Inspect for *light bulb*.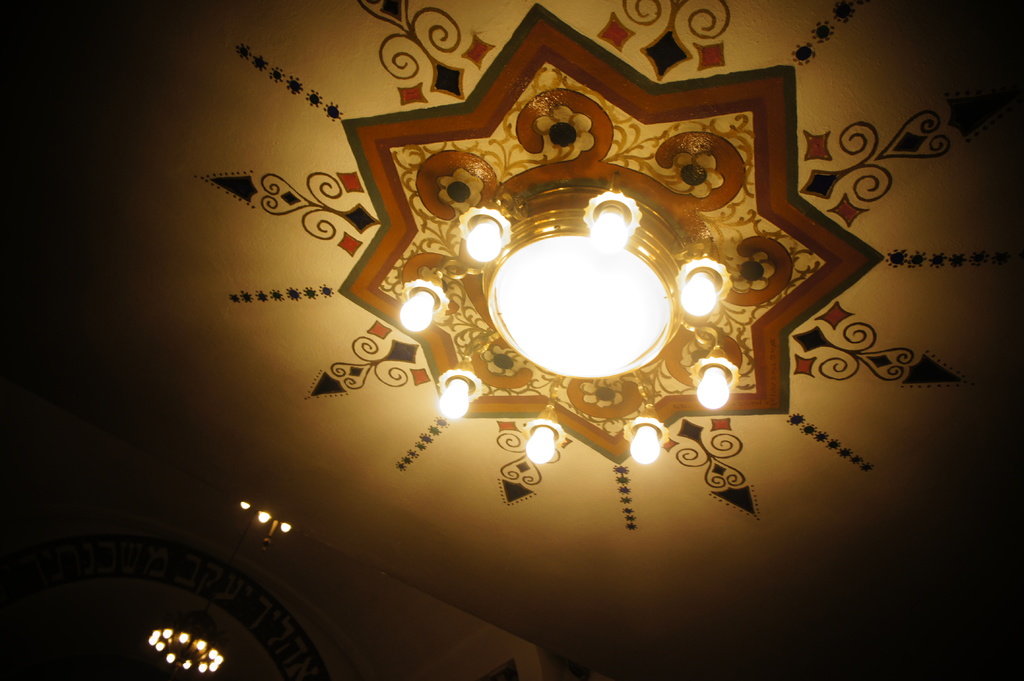
Inspection: (x1=525, y1=424, x2=555, y2=462).
